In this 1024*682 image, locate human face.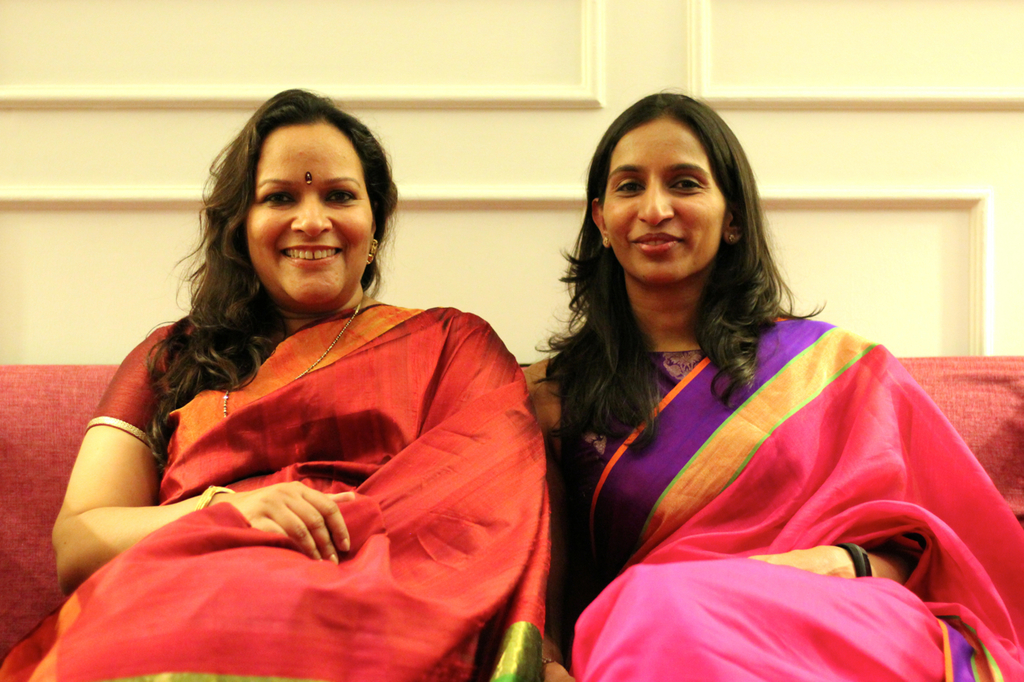
Bounding box: rect(245, 119, 379, 308).
